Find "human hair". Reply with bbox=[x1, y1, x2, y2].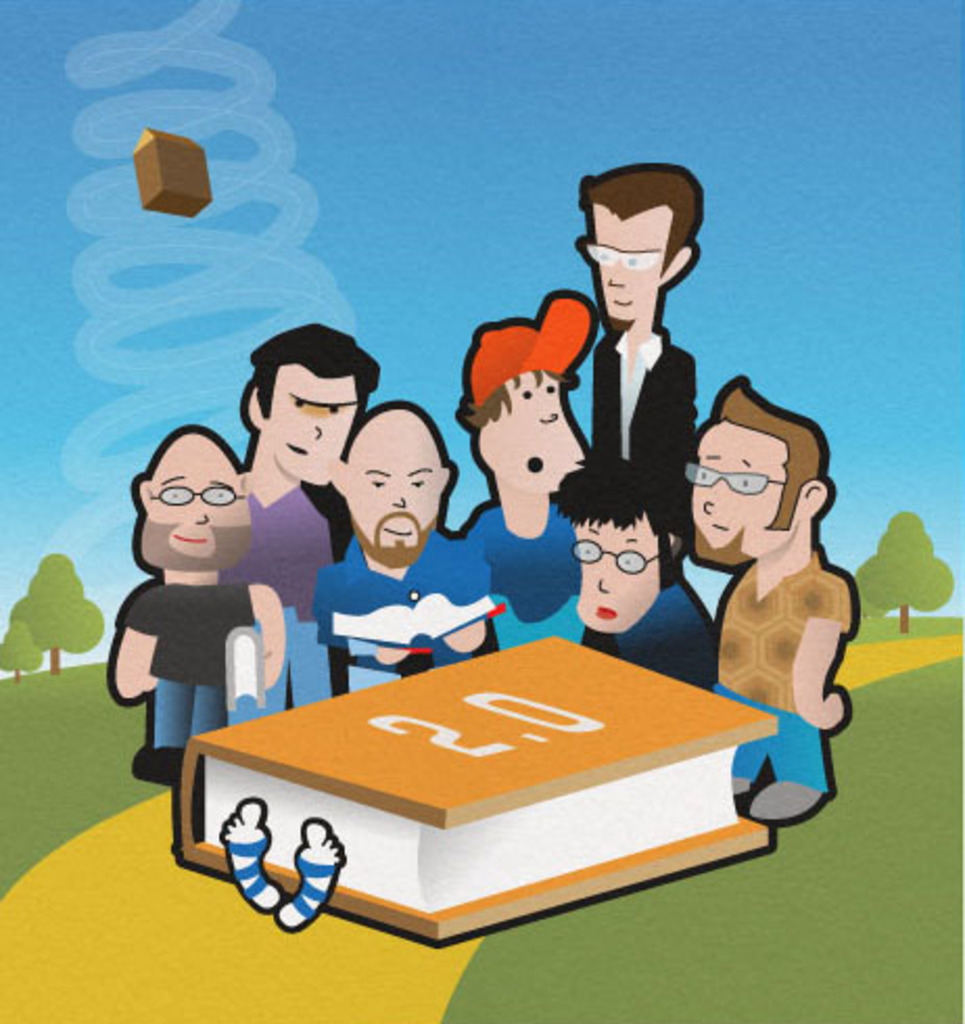
bbox=[574, 161, 706, 276].
